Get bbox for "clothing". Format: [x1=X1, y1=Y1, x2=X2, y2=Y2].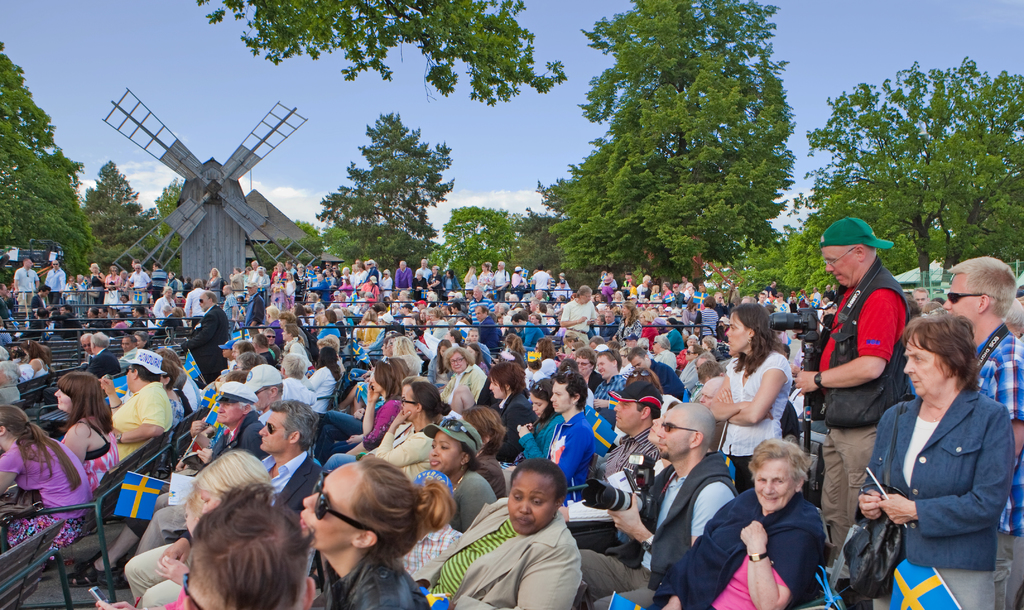
[x1=716, y1=349, x2=787, y2=484].
